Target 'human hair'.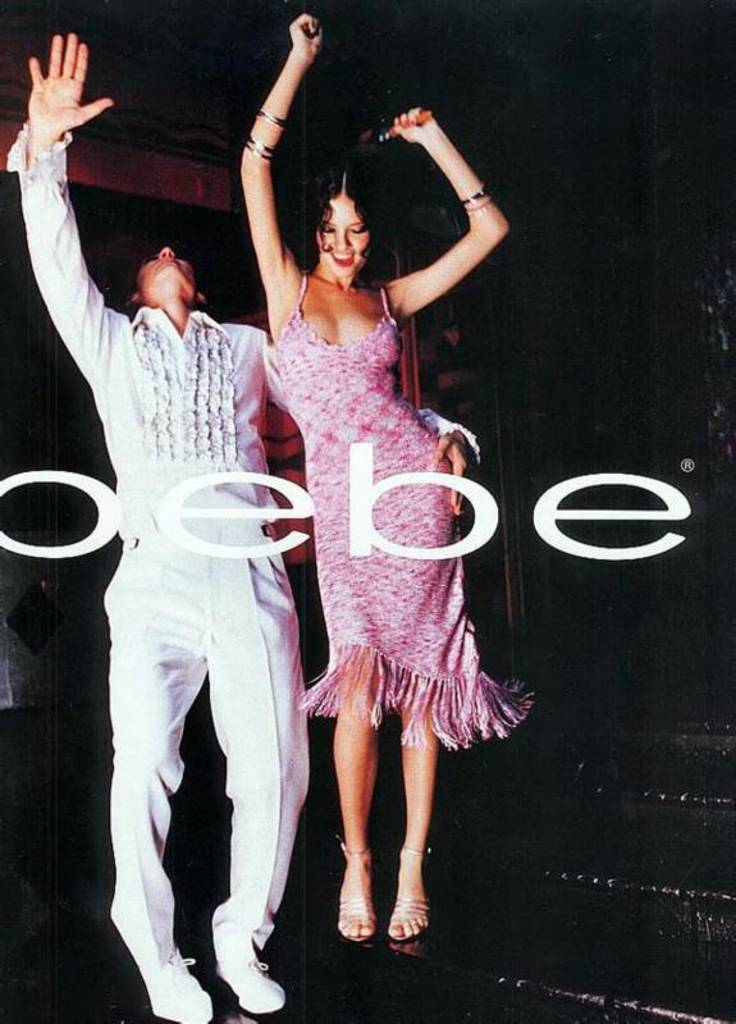
Target region: [308, 161, 387, 265].
